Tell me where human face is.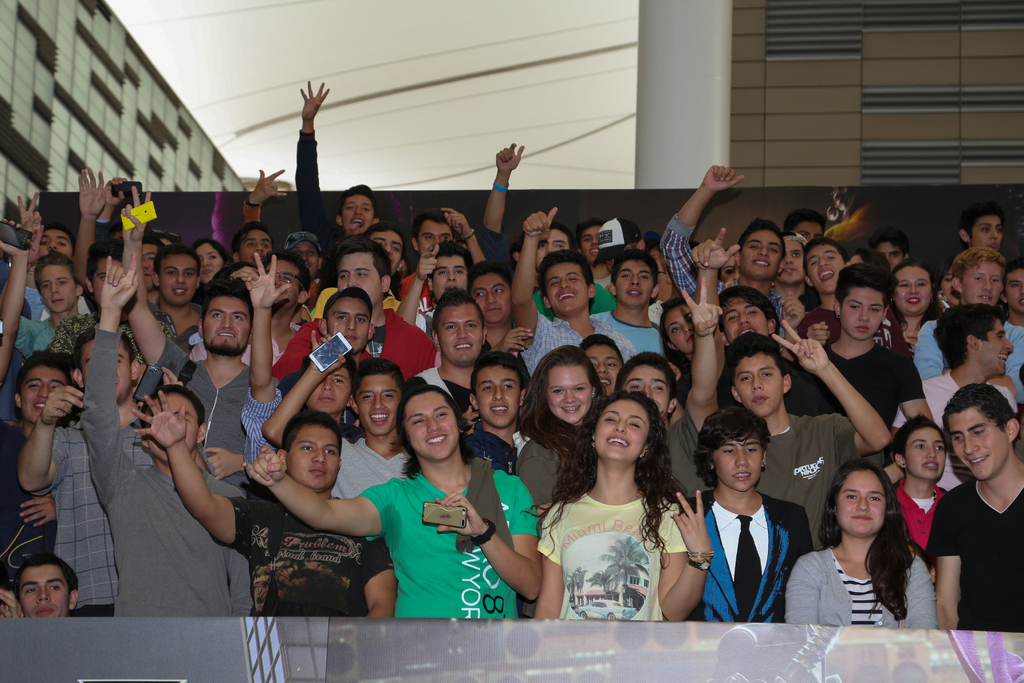
human face is at detection(290, 239, 319, 275).
